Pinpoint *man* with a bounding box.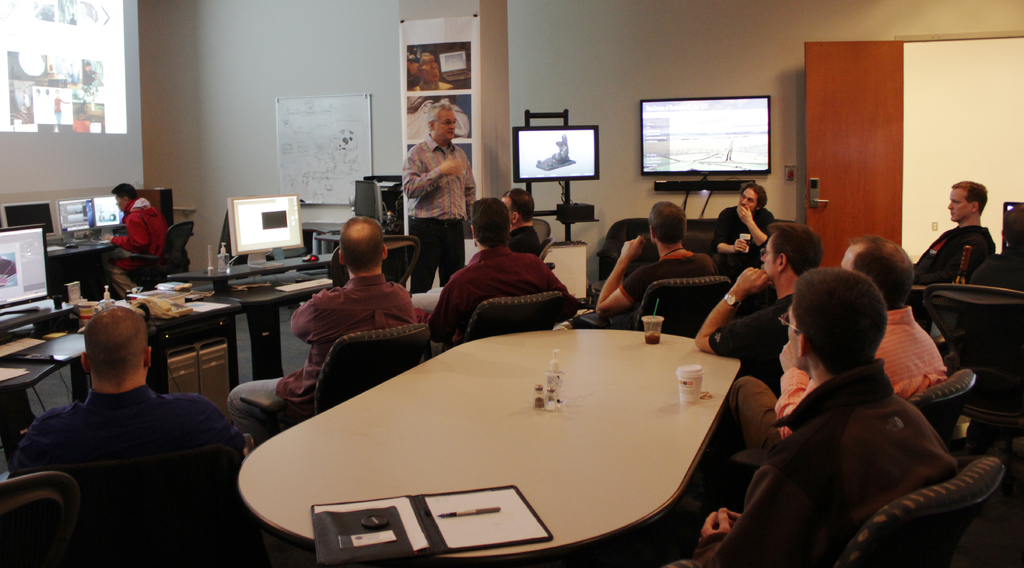
(500, 188, 541, 257).
